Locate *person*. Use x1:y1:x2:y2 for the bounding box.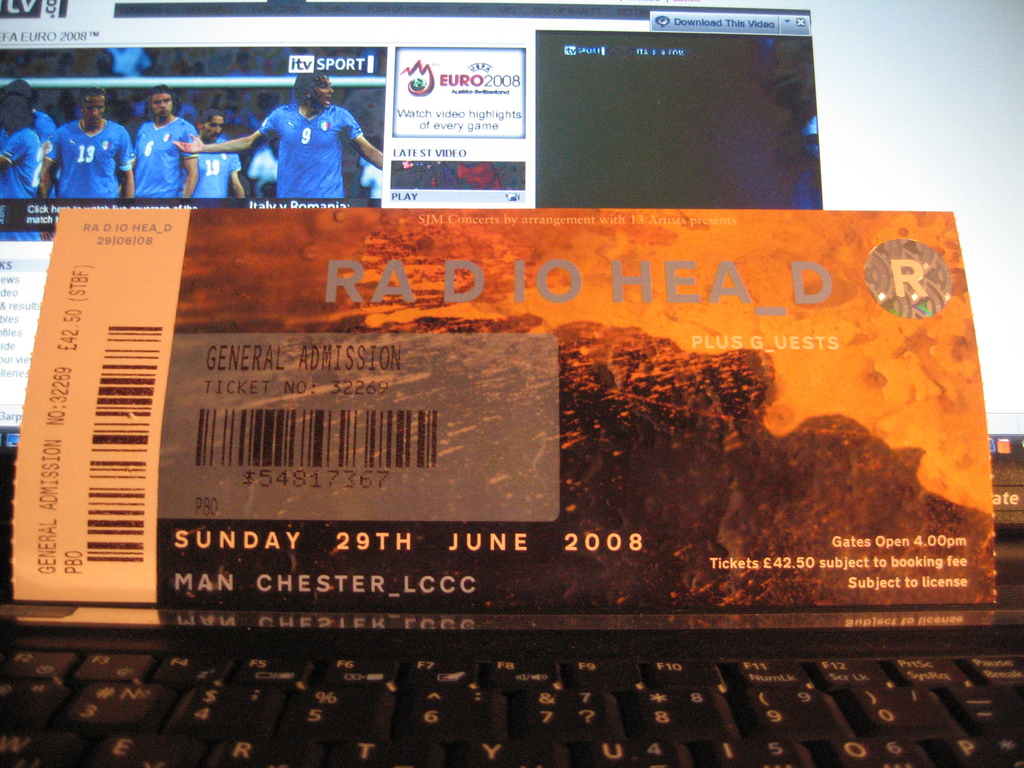
429:161:524:192.
